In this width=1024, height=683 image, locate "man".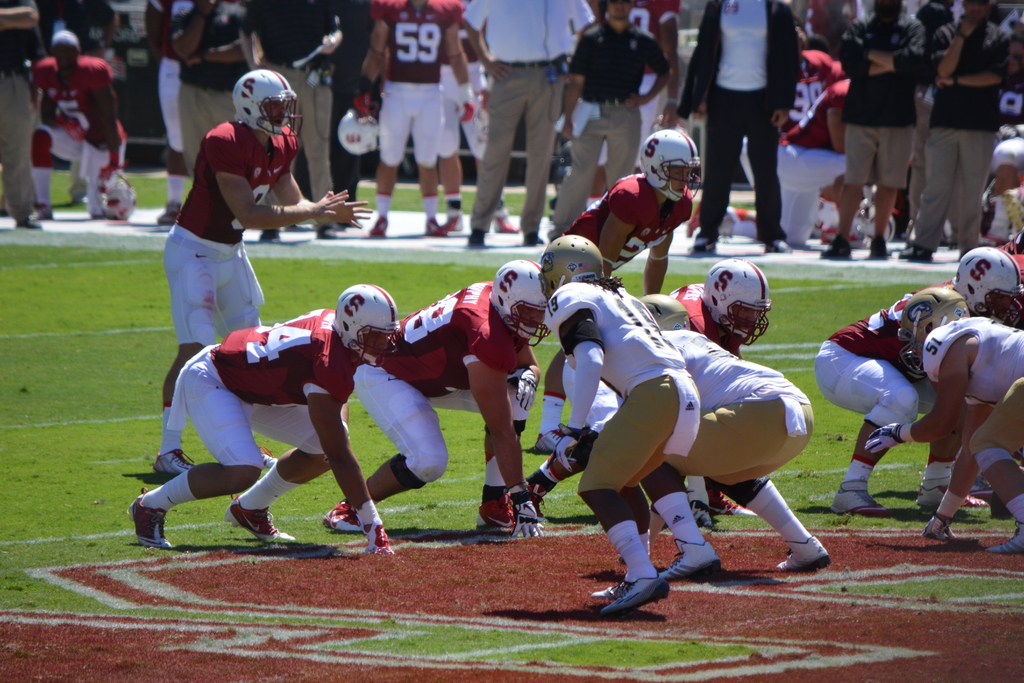
Bounding box: rect(237, 0, 349, 243).
